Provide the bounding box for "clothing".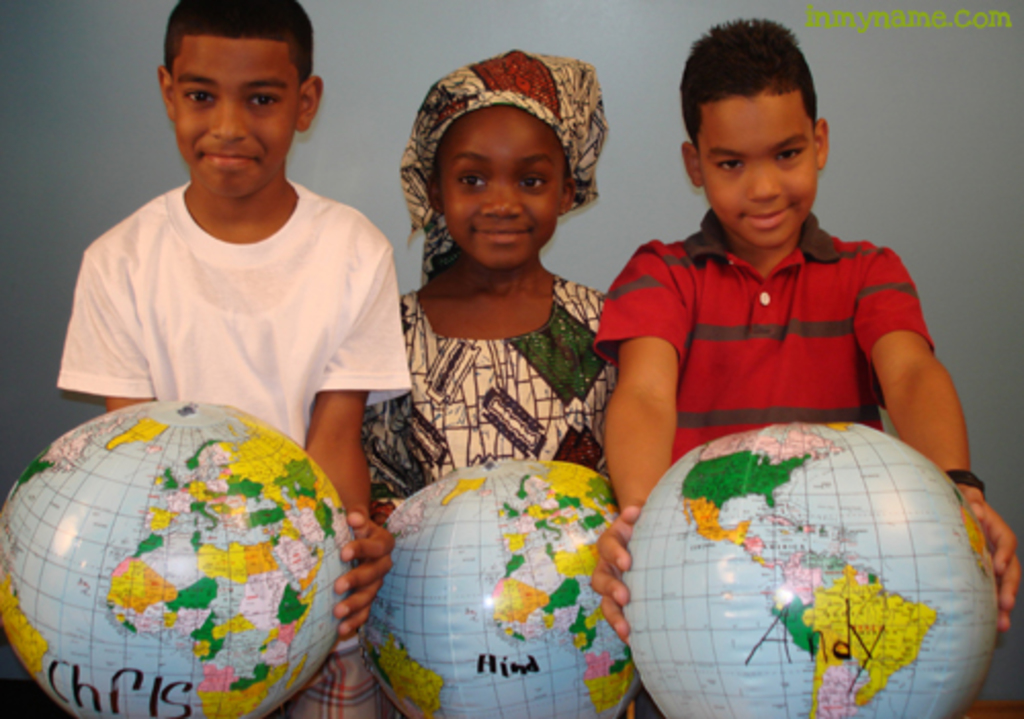
(596, 213, 938, 465).
